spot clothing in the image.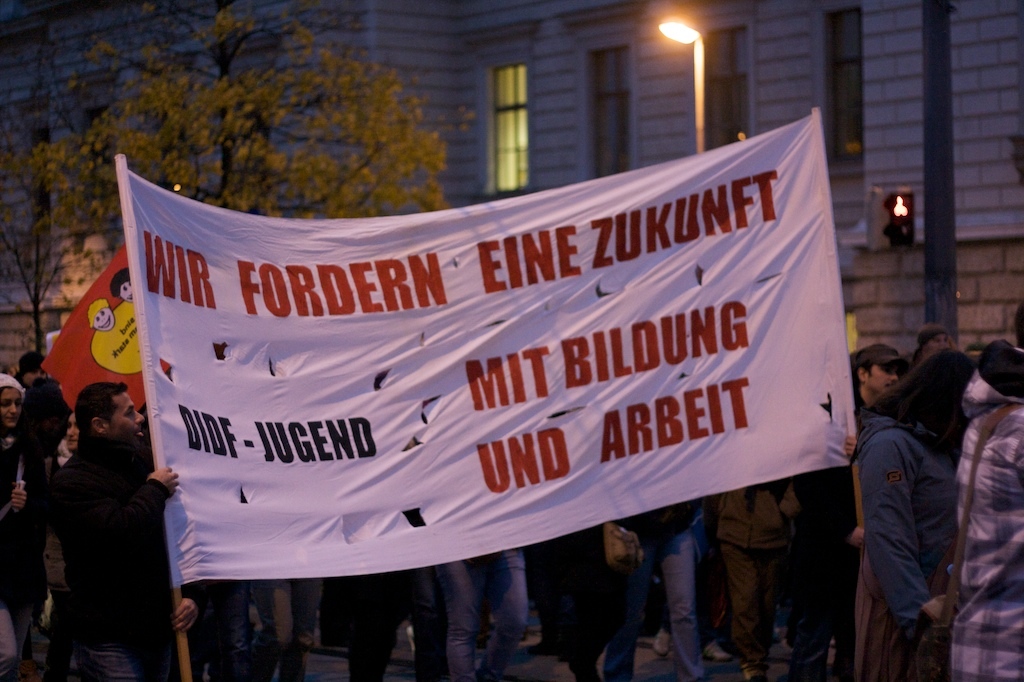
clothing found at (54,437,175,681).
